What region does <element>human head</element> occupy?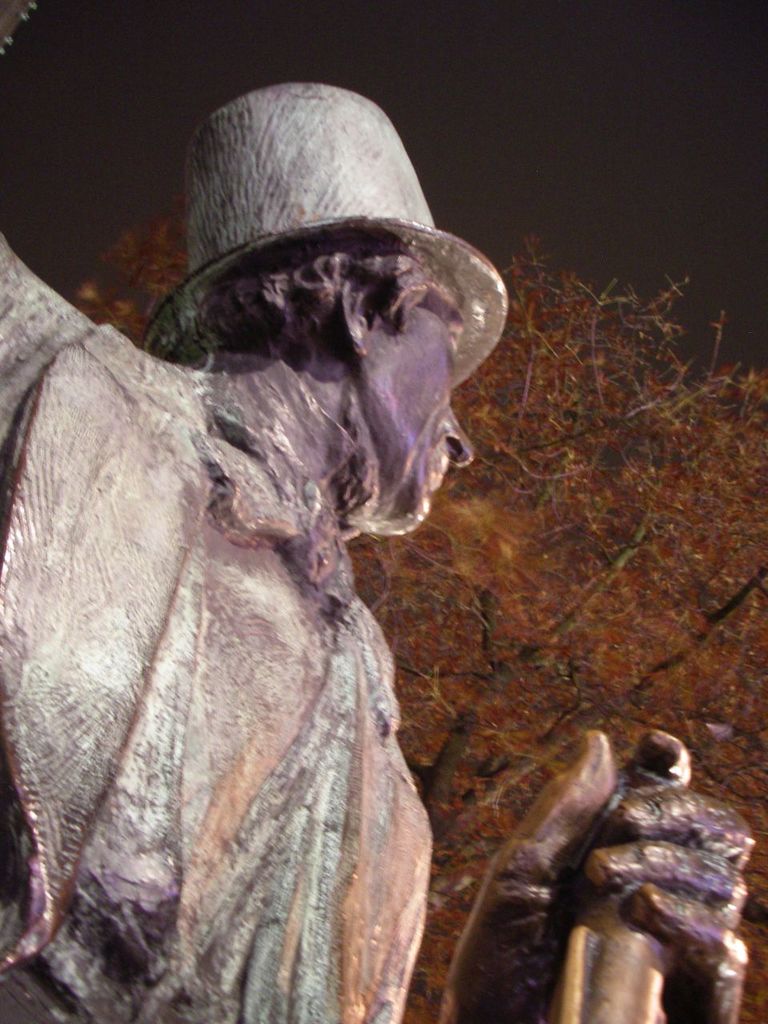
pyautogui.locateOnScreen(143, 110, 492, 566).
